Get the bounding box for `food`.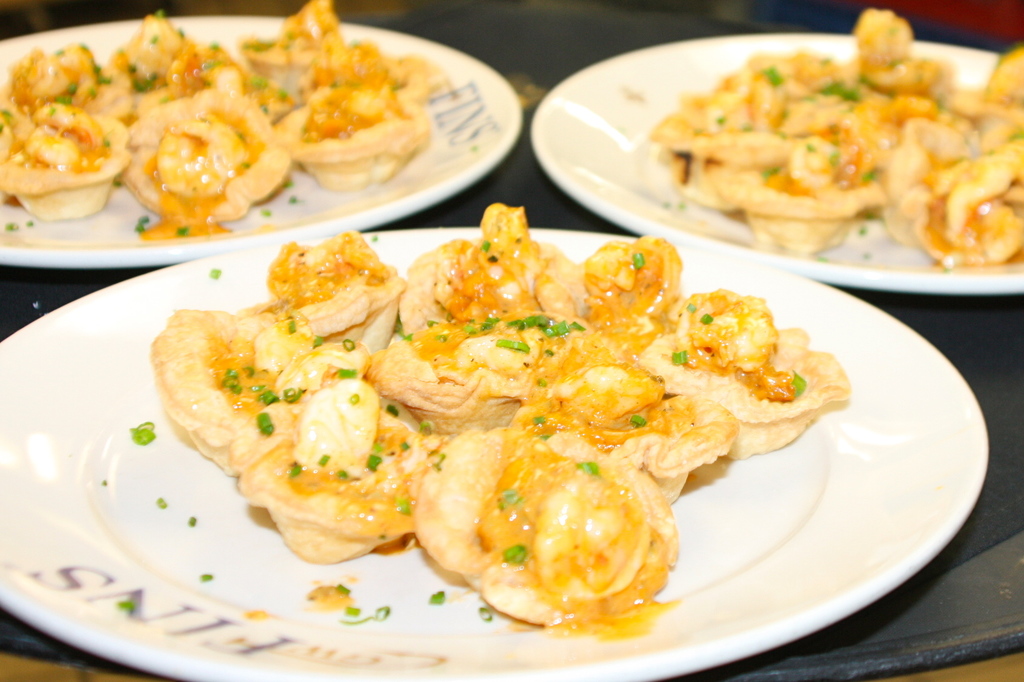
region(616, 5, 1023, 270).
